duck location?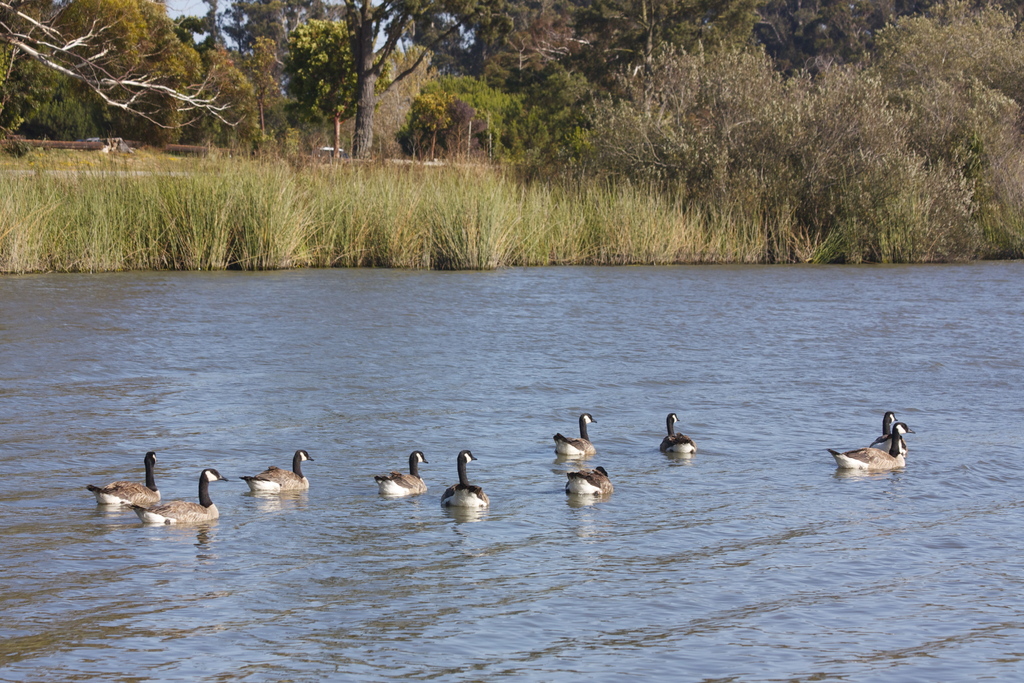
rect(374, 448, 429, 504)
